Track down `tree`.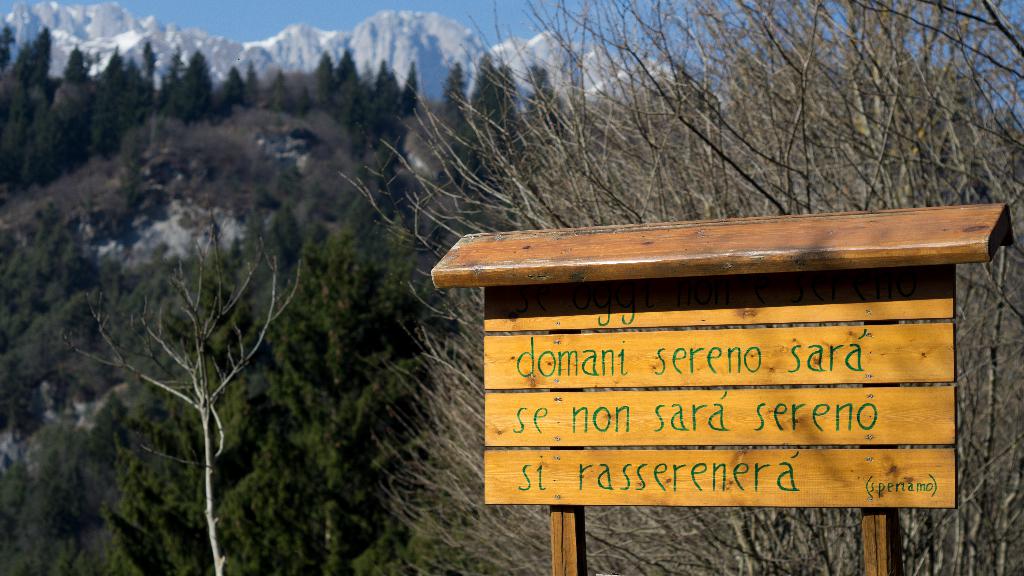
Tracked to l=287, t=86, r=317, b=121.
